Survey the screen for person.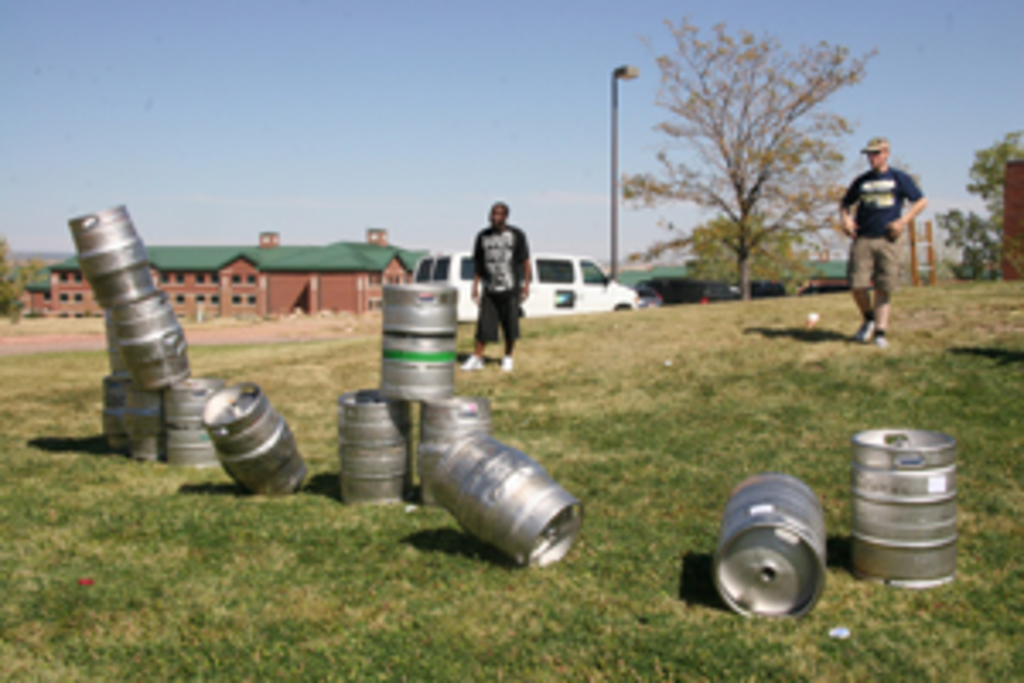
Survey found: [836,133,928,352].
